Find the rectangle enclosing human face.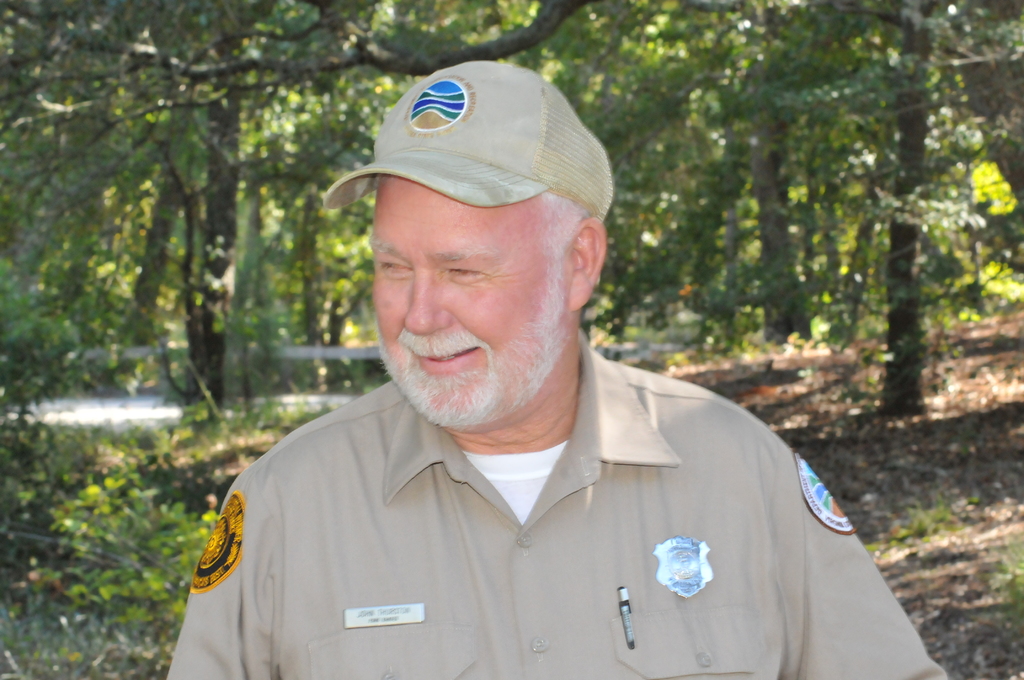
<bbox>372, 177, 540, 407</bbox>.
